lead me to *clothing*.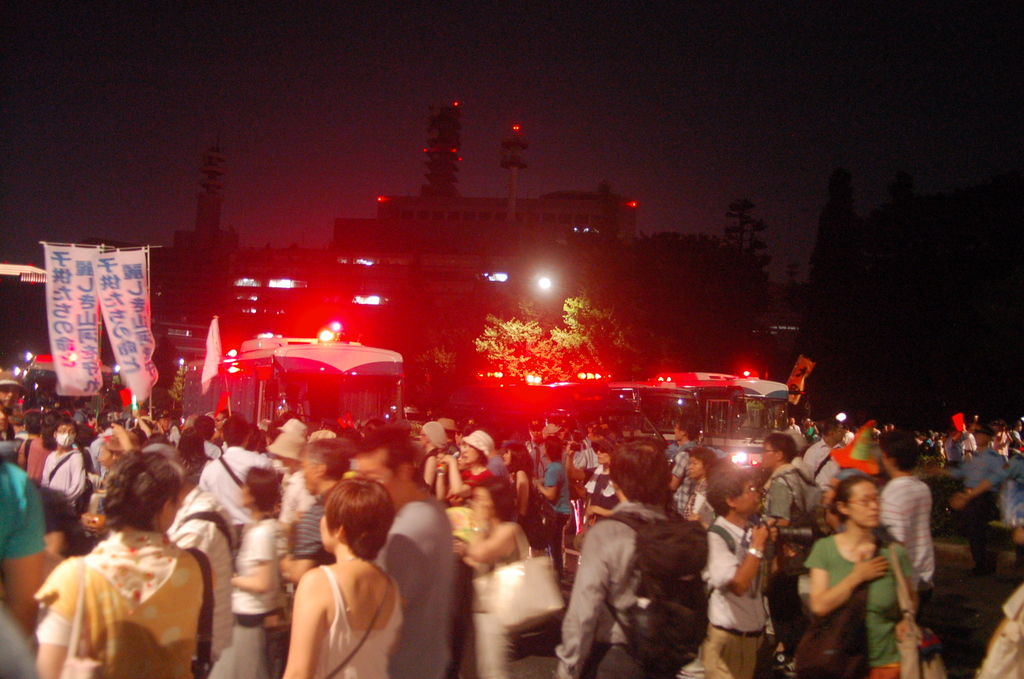
Lead to rect(372, 496, 455, 678).
